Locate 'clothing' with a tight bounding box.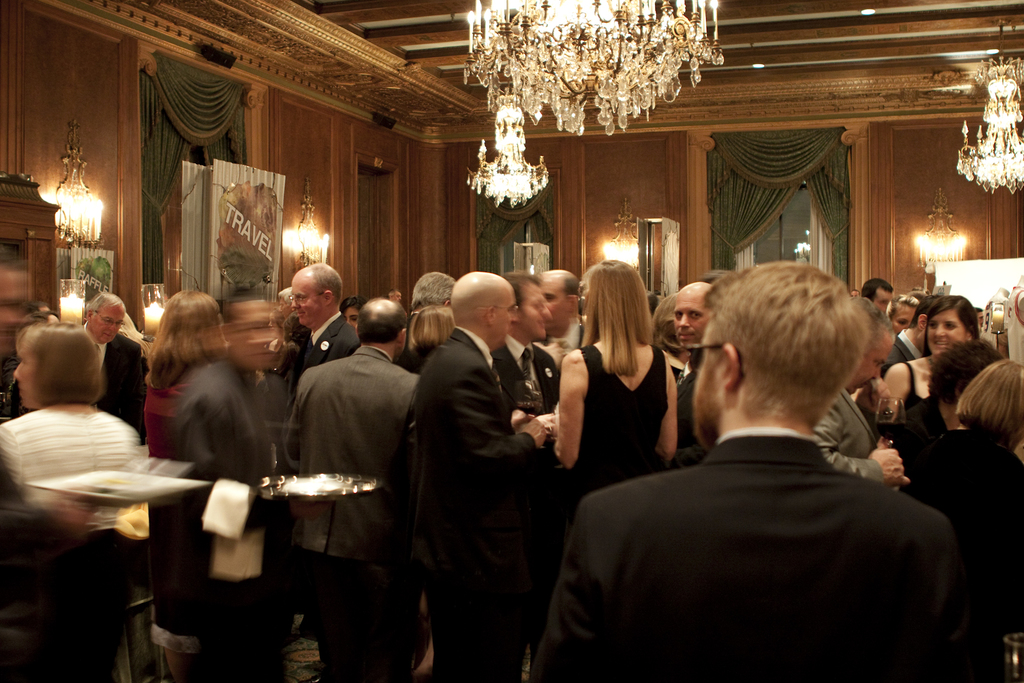
x1=534 y1=425 x2=993 y2=682.
